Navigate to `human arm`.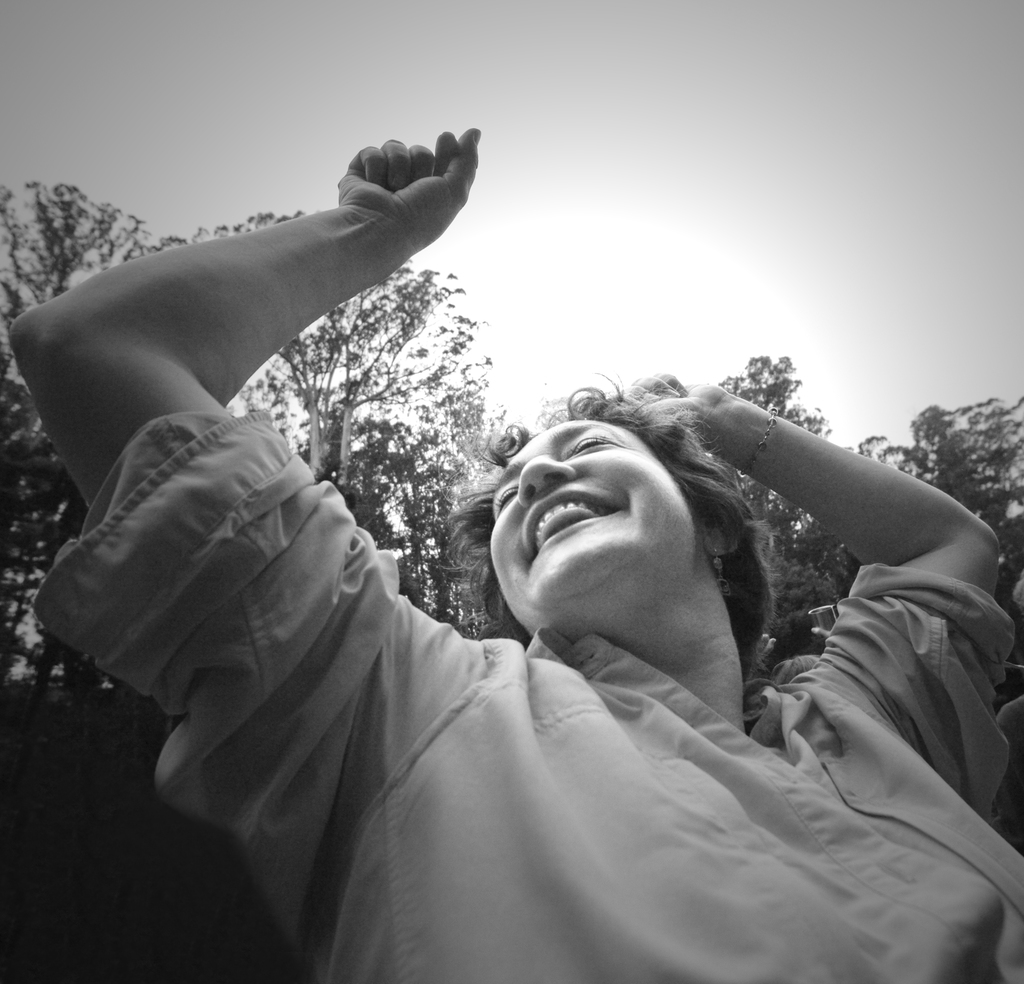
Navigation target: <bbox>616, 367, 1007, 734</bbox>.
